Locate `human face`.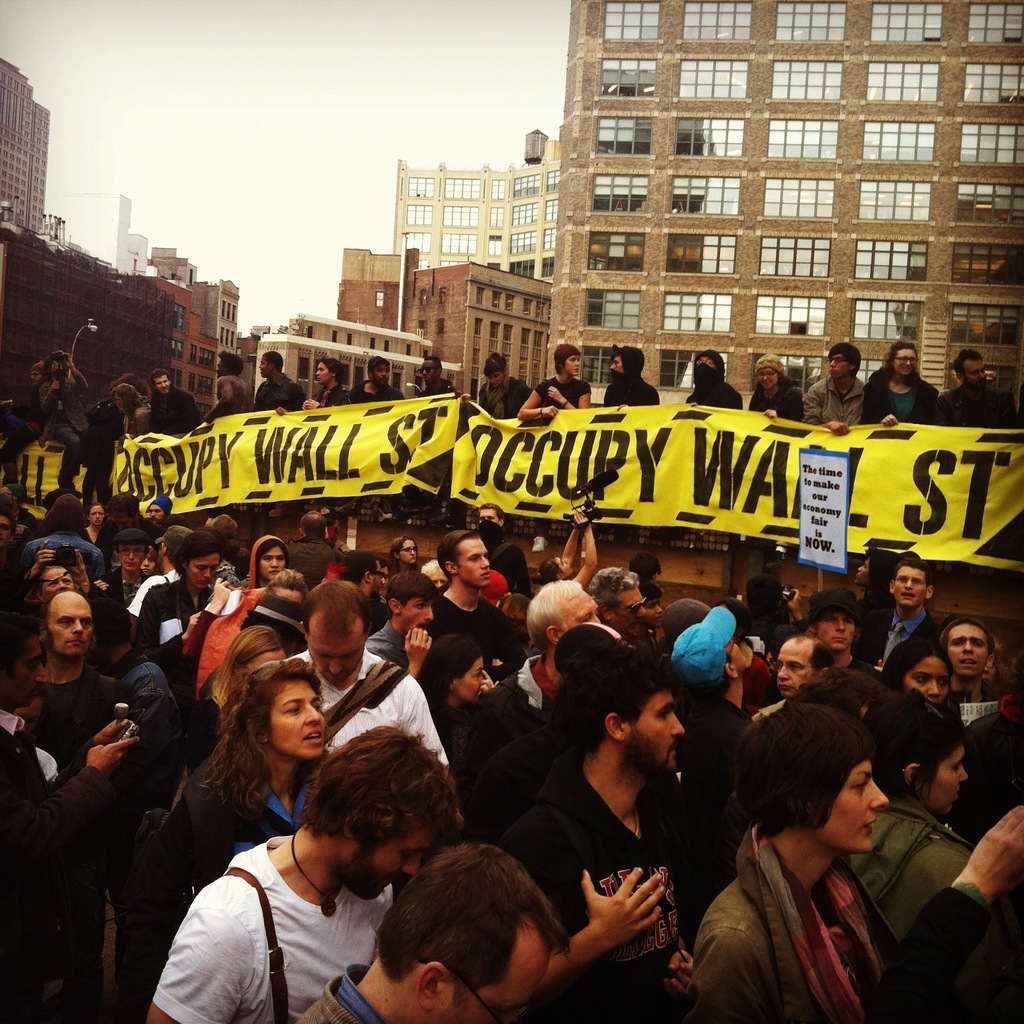
Bounding box: bbox=(948, 624, 988, 675).
